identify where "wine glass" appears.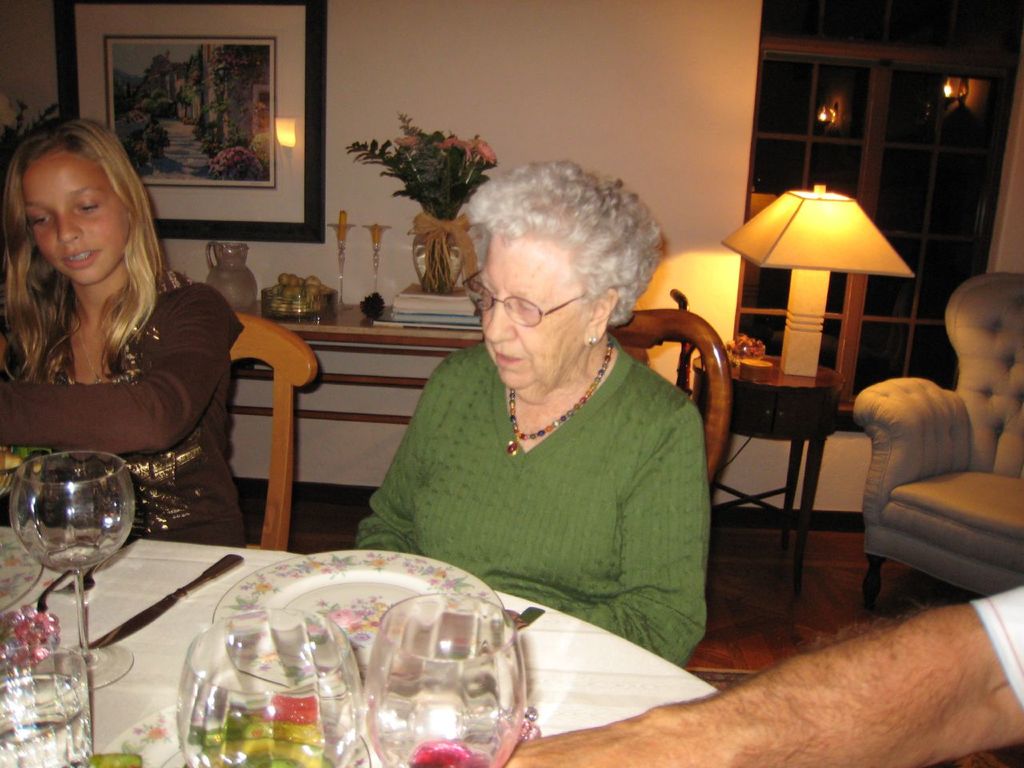
Appears at (360, 588, 522, 767).
